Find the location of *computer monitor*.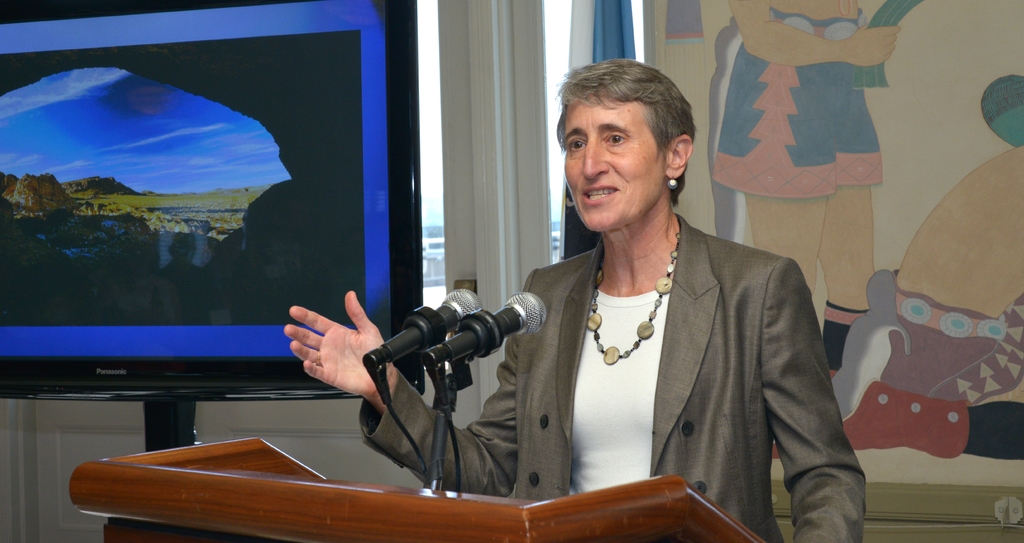
Location: 0/0/430/453.
